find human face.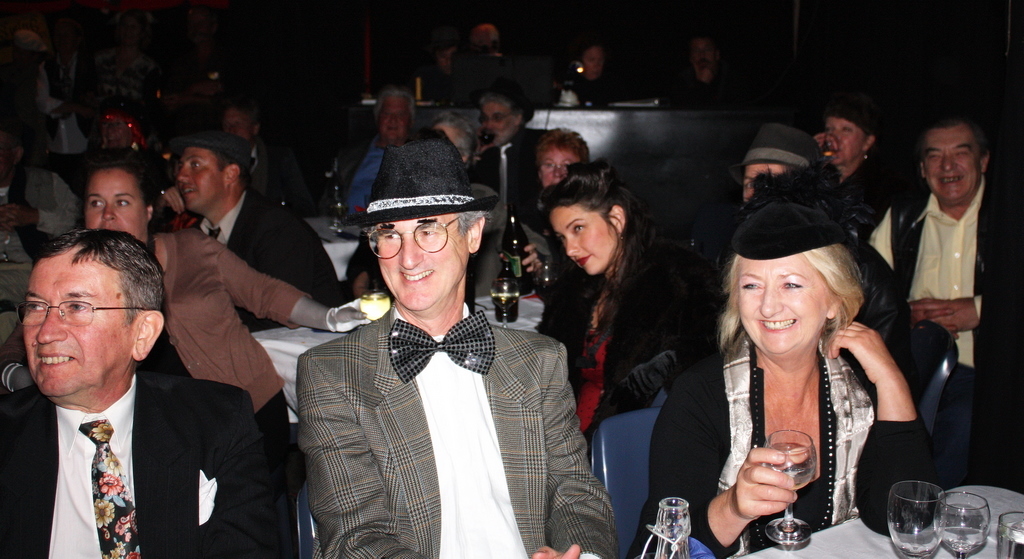
rect(377, 215, 469, 311).
